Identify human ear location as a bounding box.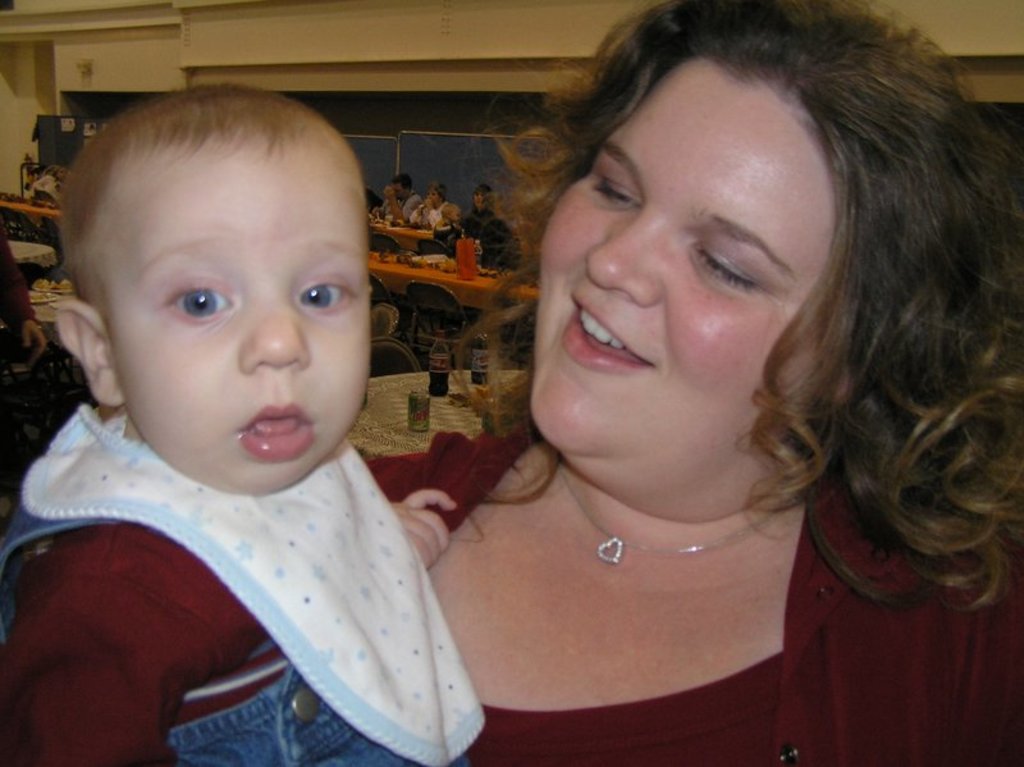
pyautogui.locateOnScreen(51, 291, 127, 414).
